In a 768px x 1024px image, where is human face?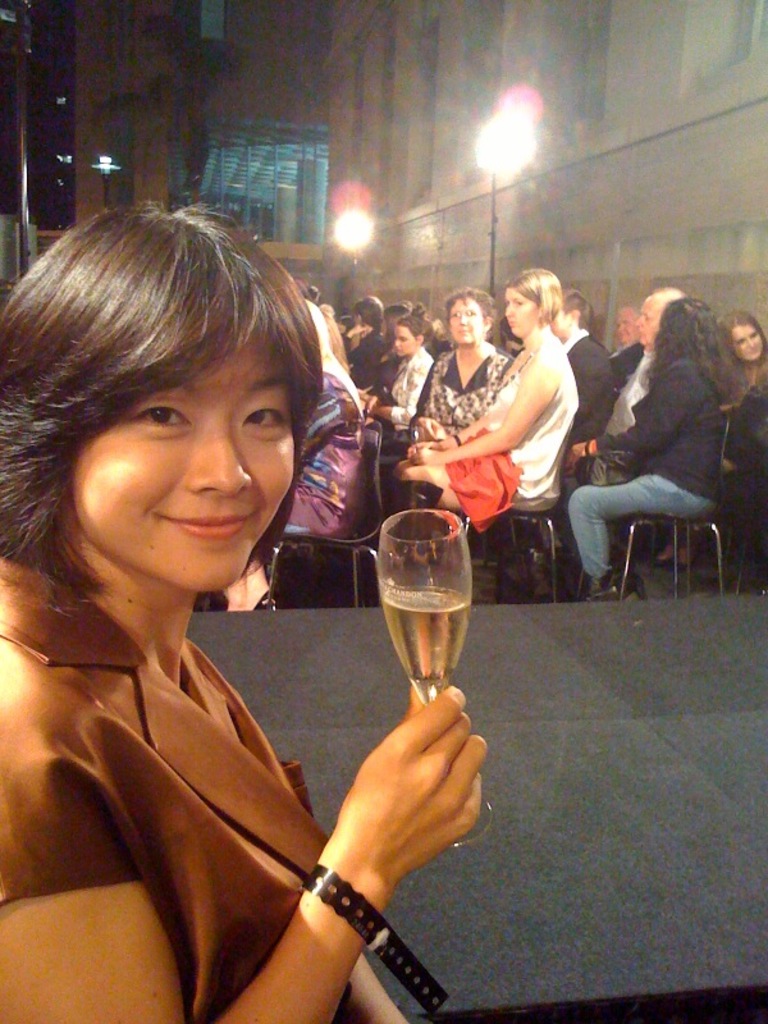
x1=613 y1=311 x2=627 y2=343.
